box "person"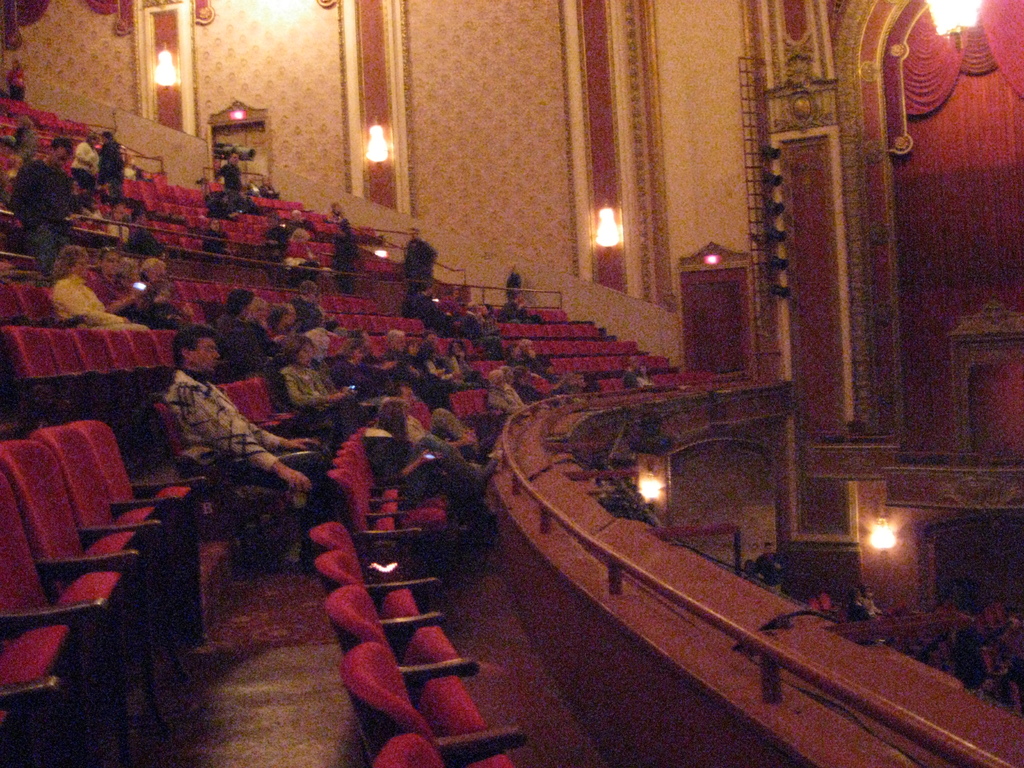
BBox(135, 242, 189, 331)
